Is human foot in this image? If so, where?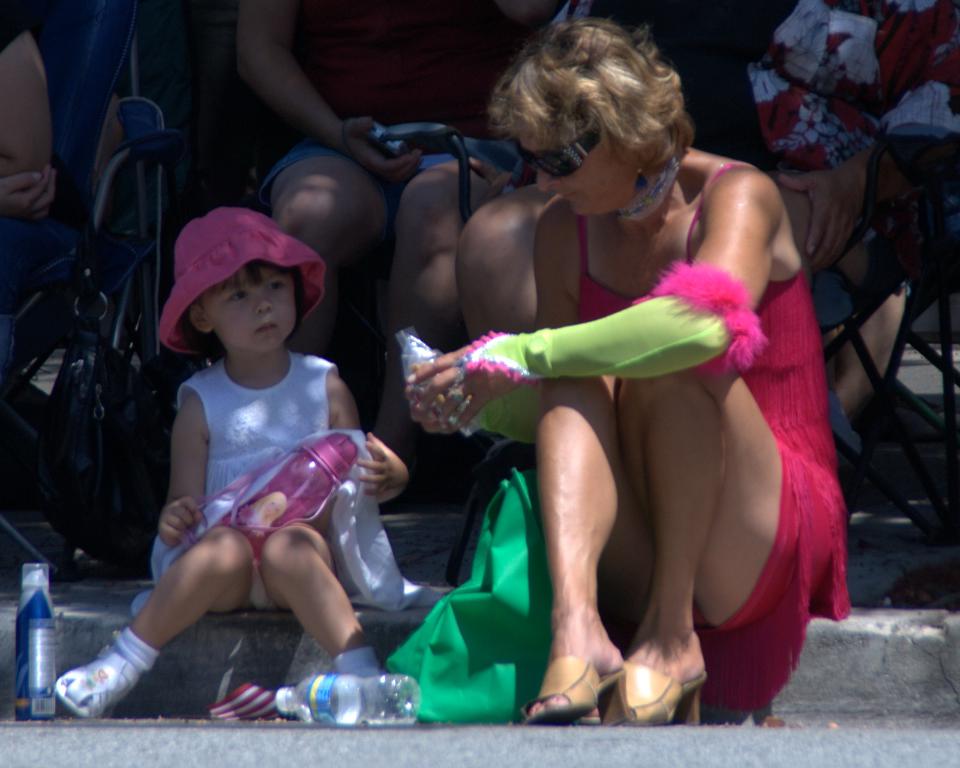
Yes, at [626,613,706,685].
